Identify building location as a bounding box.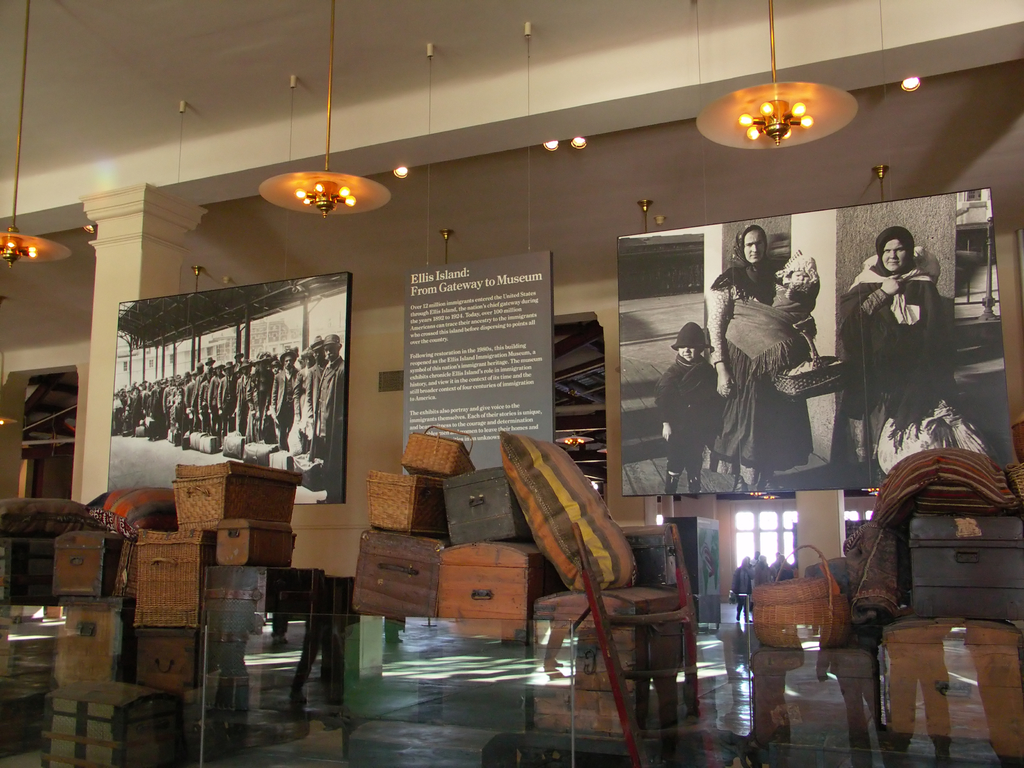
[0, 0, 1023, 767].
